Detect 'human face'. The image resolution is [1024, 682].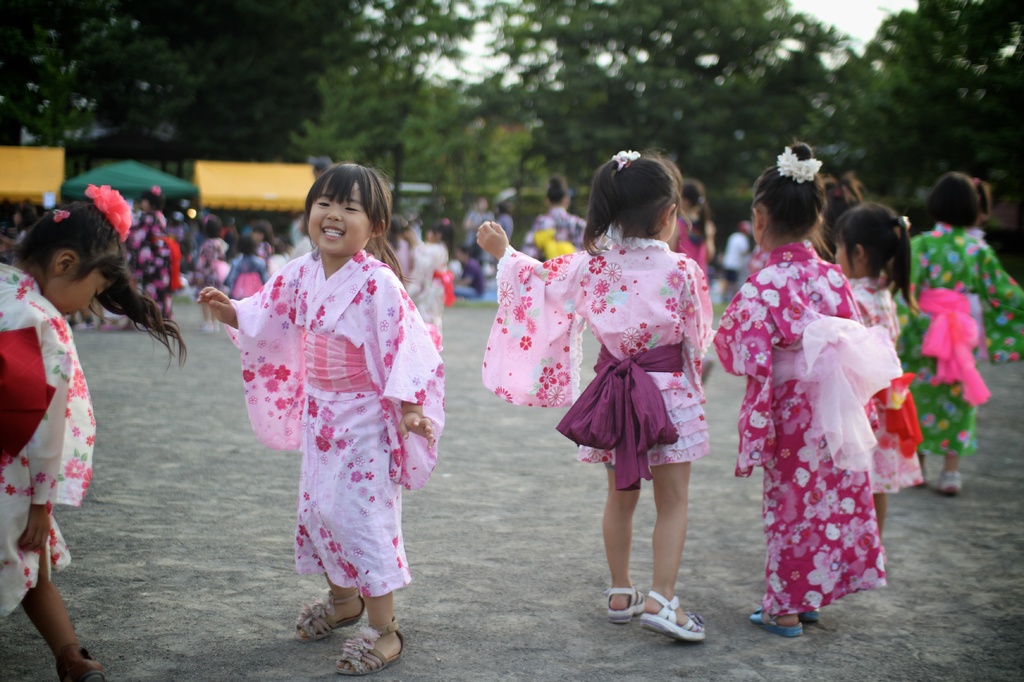
45, 266, 115, 314.
